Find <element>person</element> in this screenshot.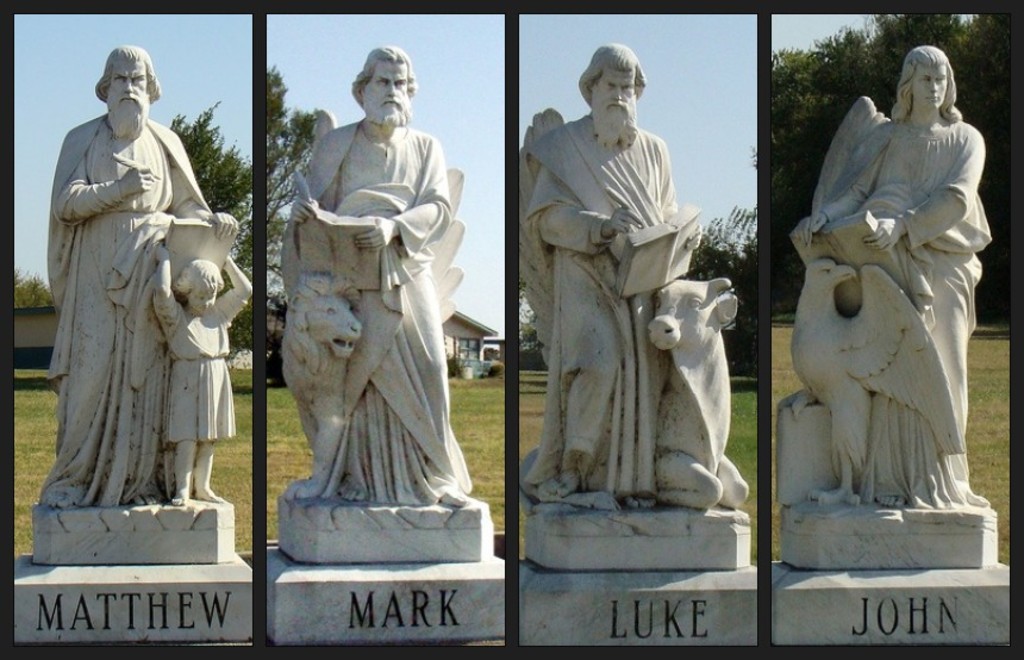
The bounding box for <element>person</element> is 151:243:258:499.
